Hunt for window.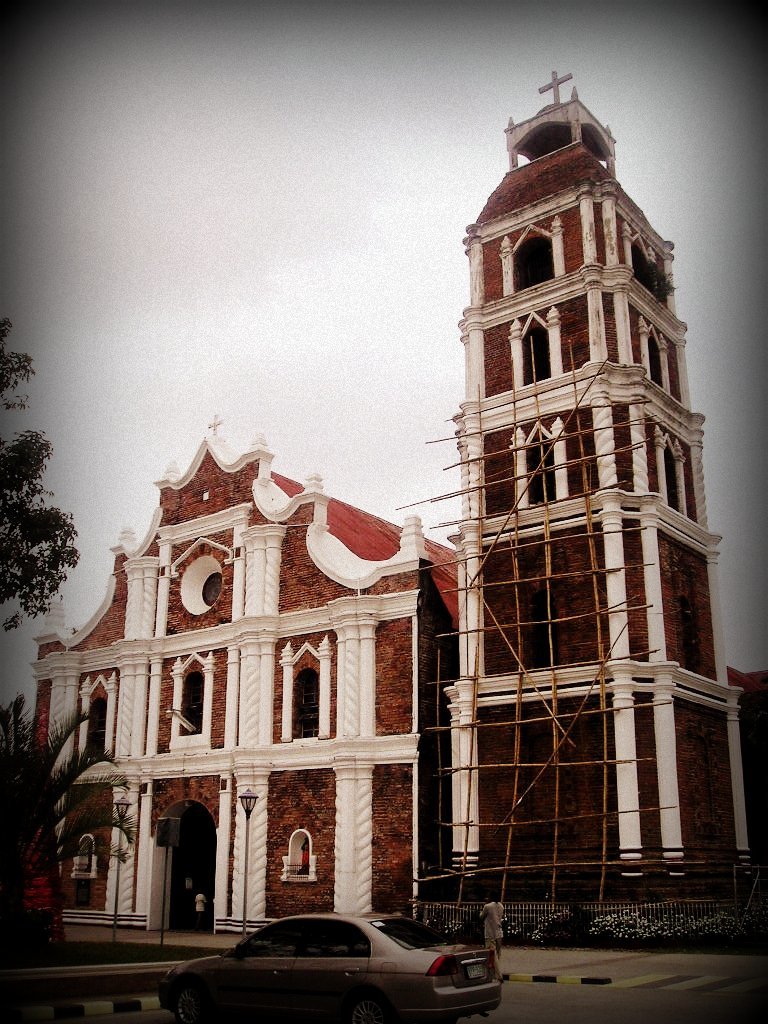
Hunted down at Rect(662, 442, 678, 511).
